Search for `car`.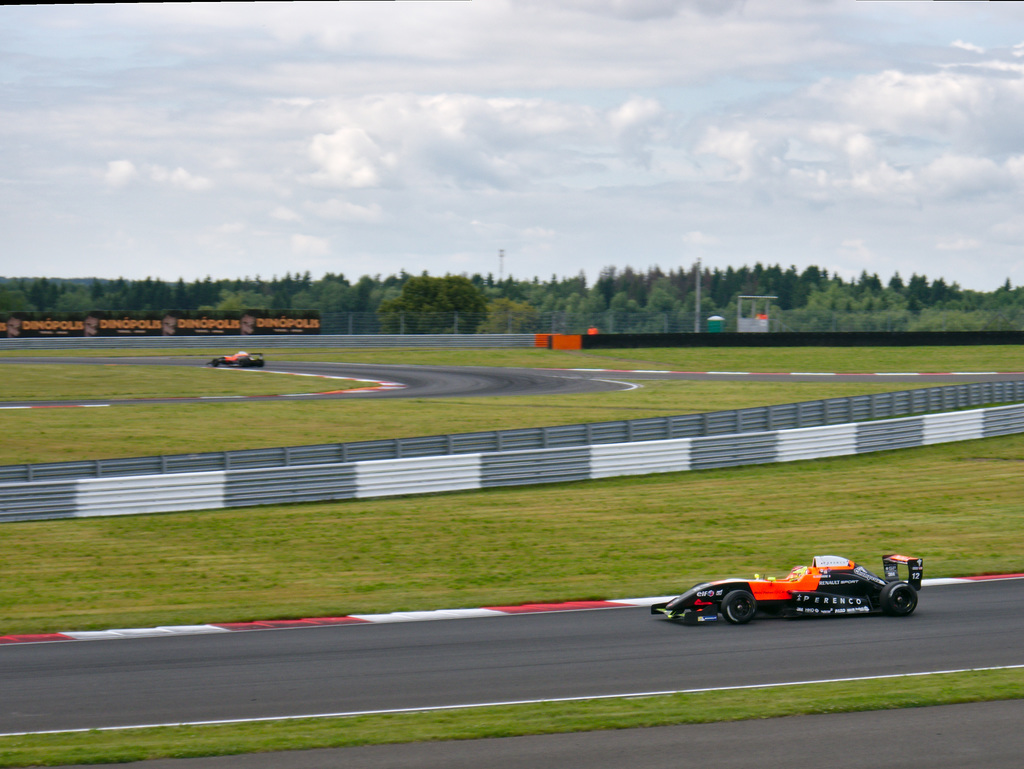
Found at (left=202, top=349, right=271, bottom=369).
